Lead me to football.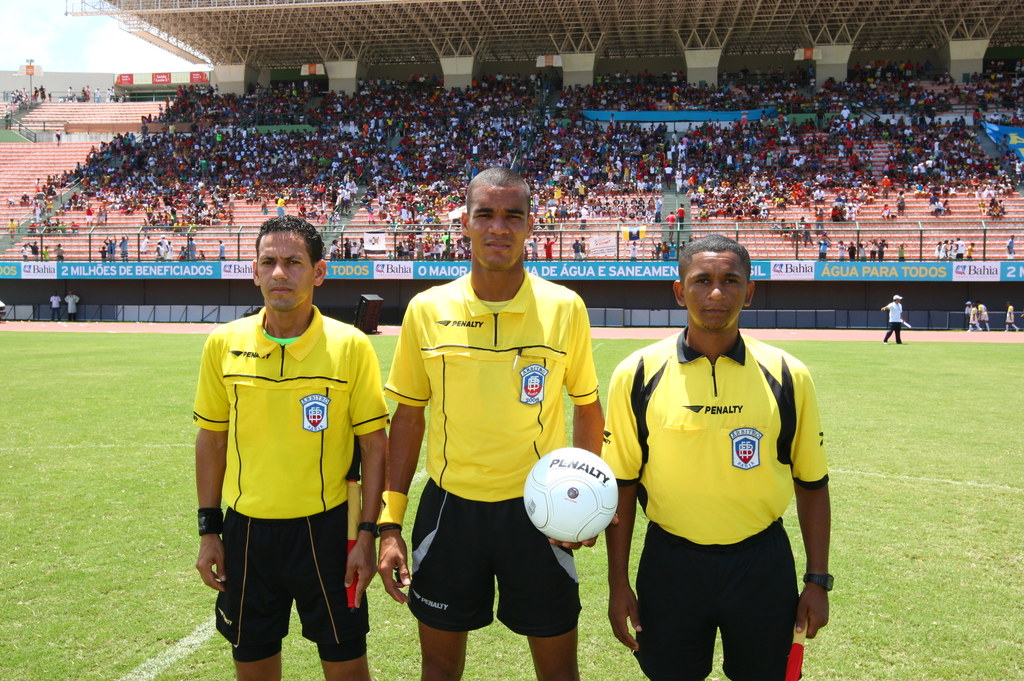
Lead to region(522, 443, 616, 540).
